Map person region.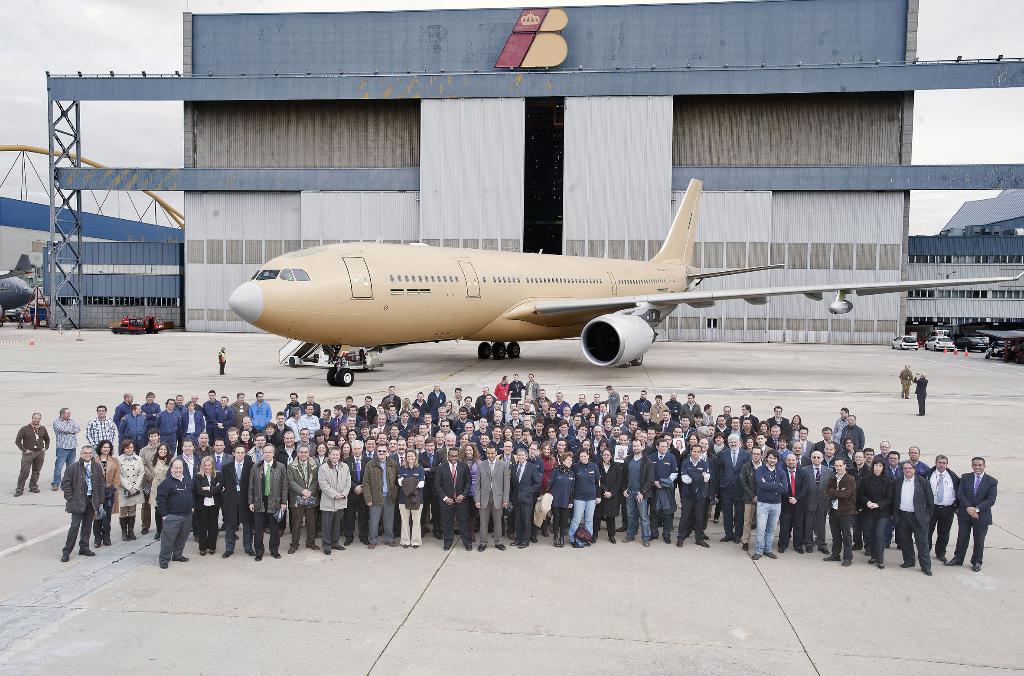
Mapped to box=[184, 401, 204, 449].
